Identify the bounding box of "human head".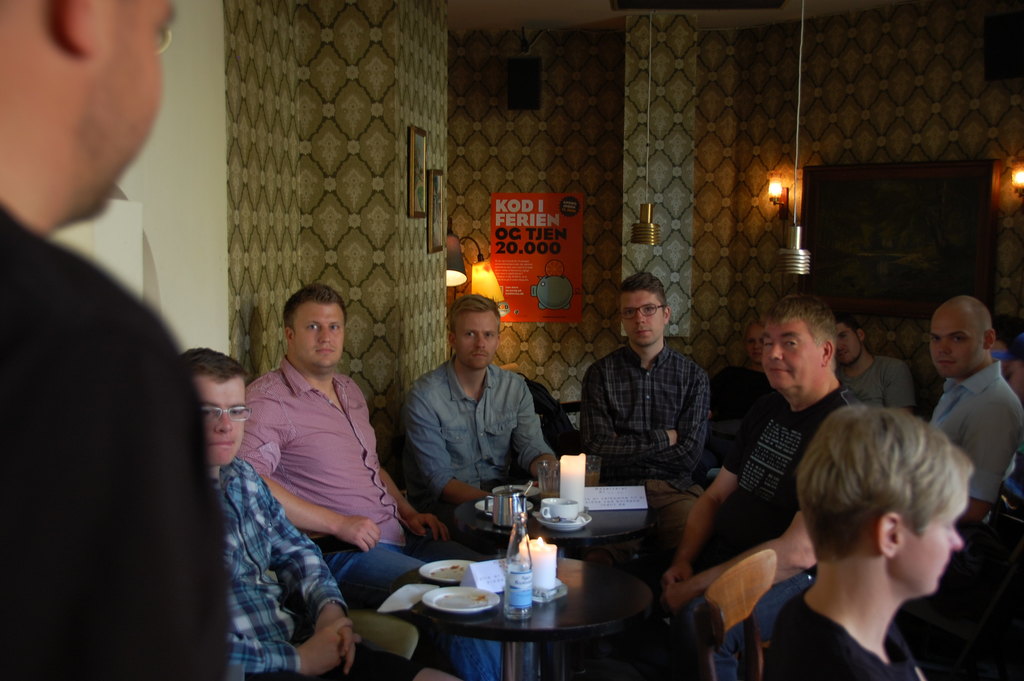
[445, 293, 499, 375].
